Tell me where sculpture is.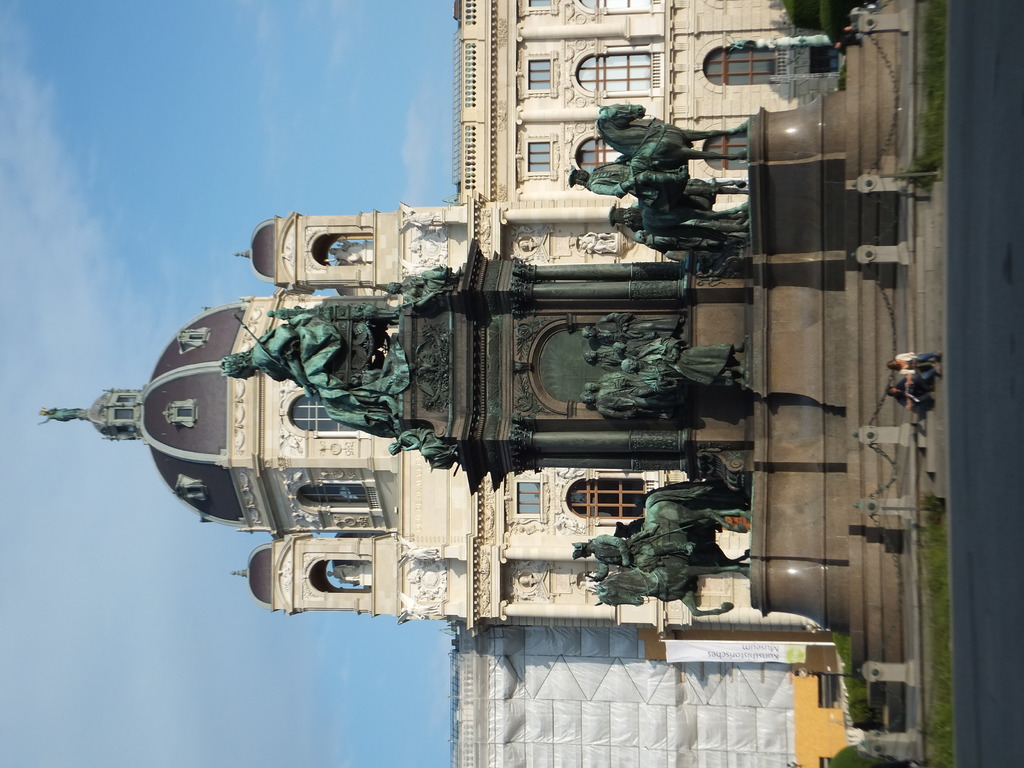
sculpture is at left=570, top=478, right=748, bottom=613.
